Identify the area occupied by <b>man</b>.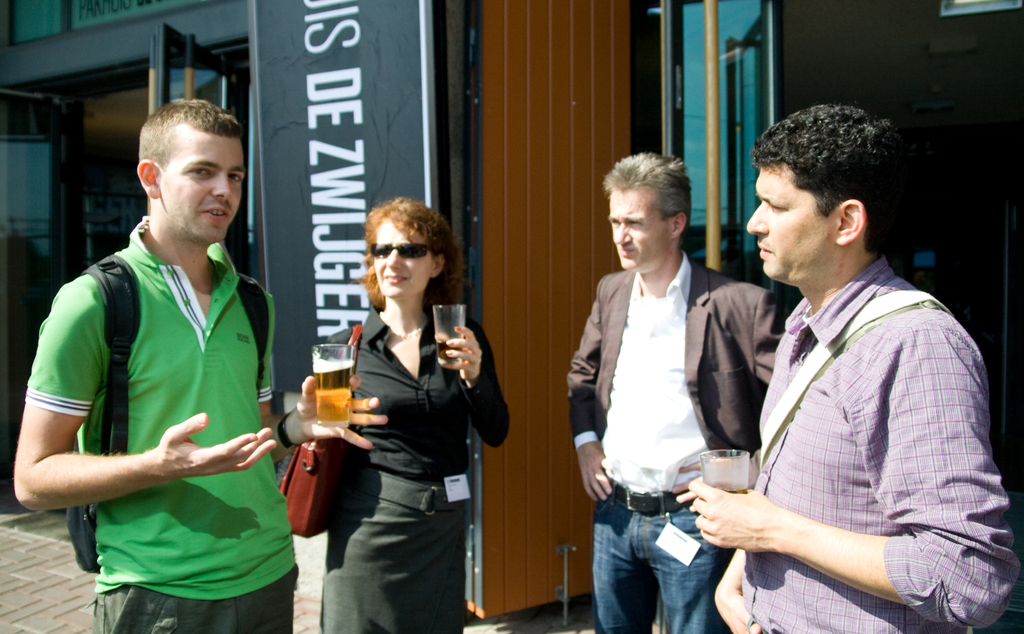
Area: Rect(12, 102, 391, 633).
